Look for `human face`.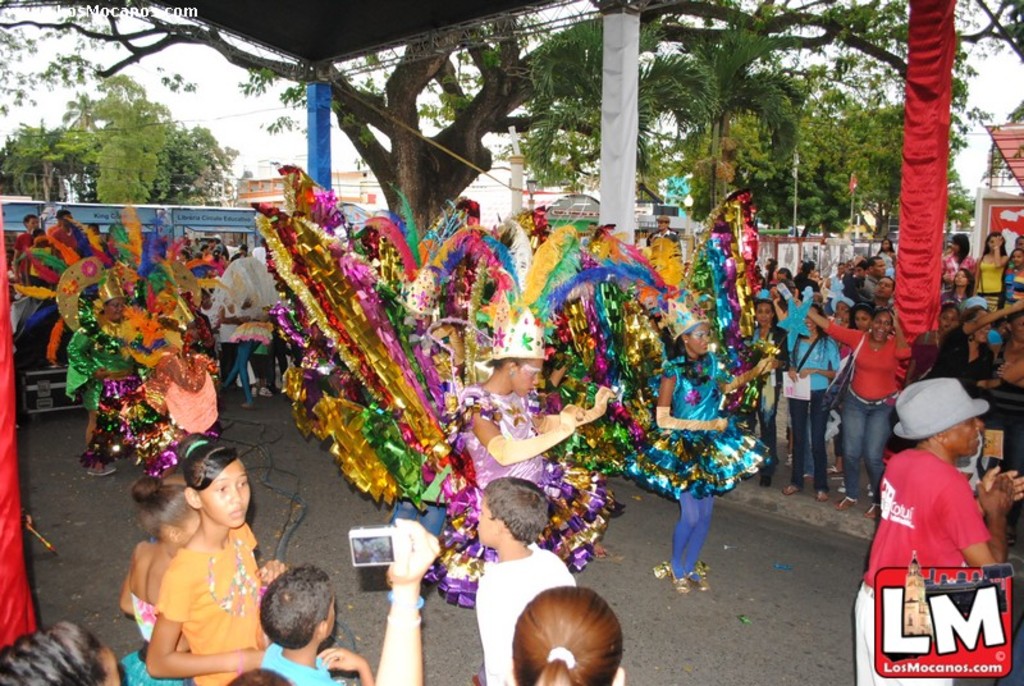
Found: <box>690,325,708,357</box>.
